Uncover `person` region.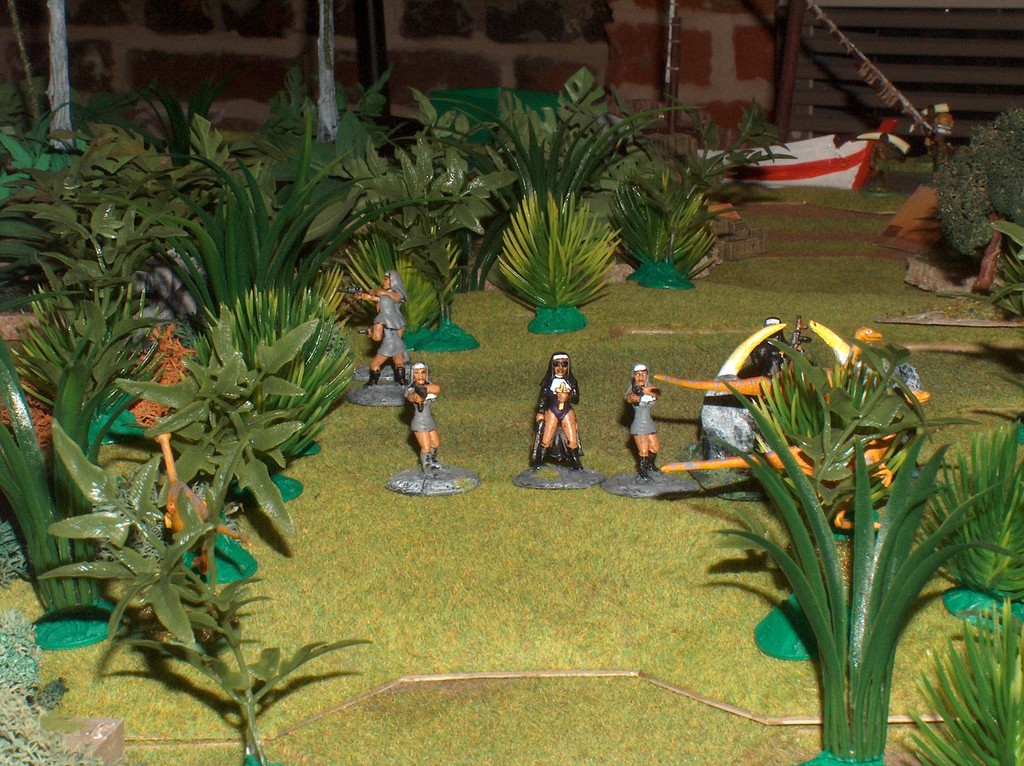
Uncovered: bbox=(623, 362, 663, 481).
